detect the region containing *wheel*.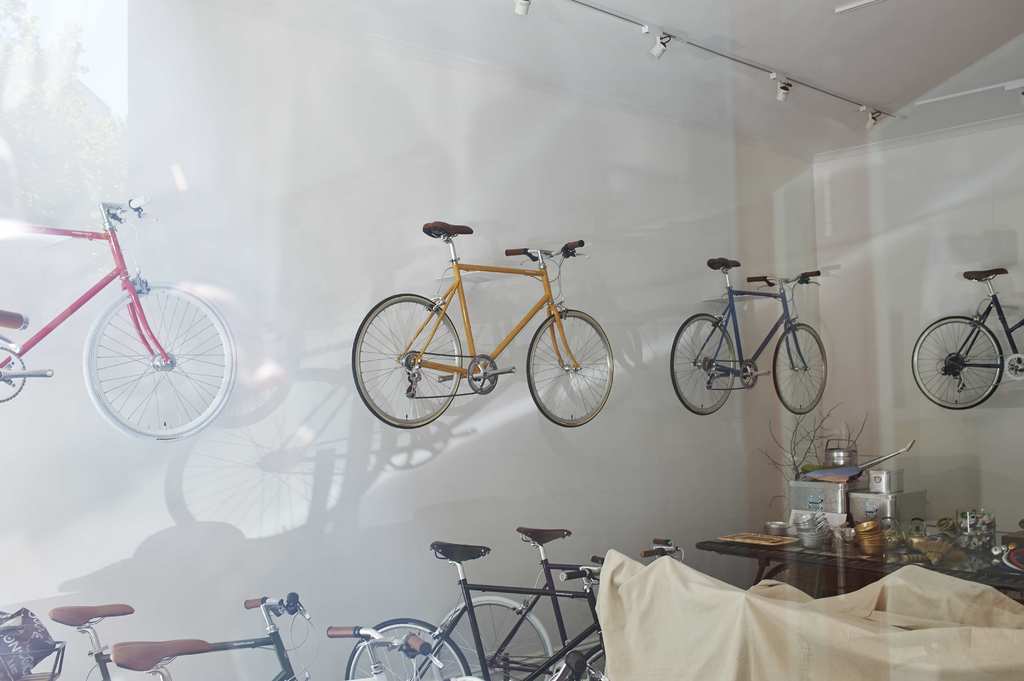
425:593:554:680.
